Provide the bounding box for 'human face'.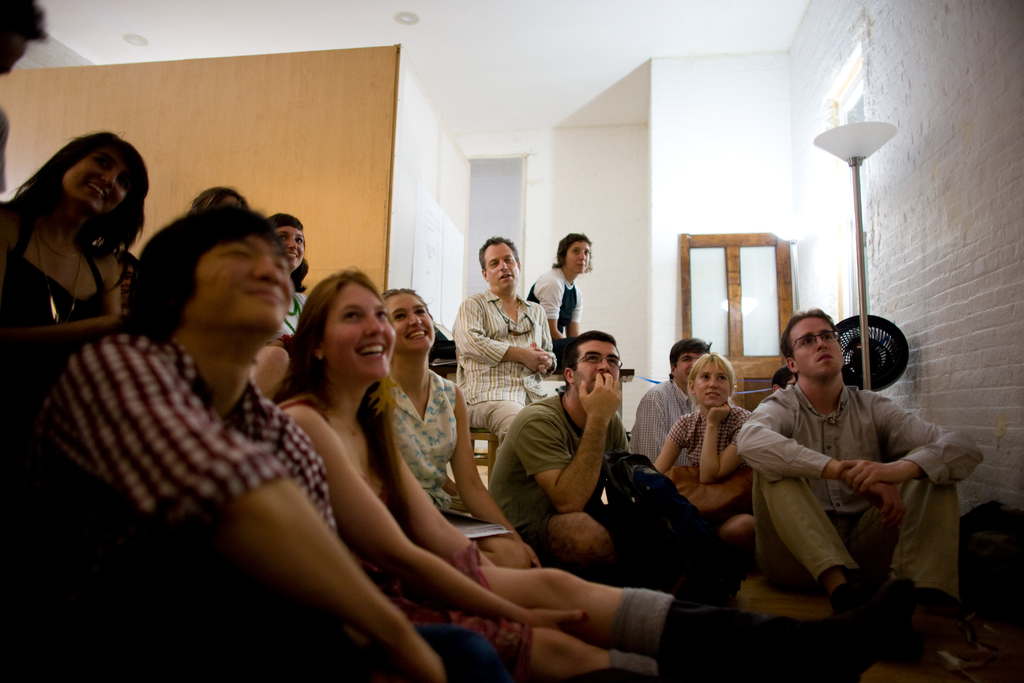
<bbox>51, 138, 155, 212</bbox>.
